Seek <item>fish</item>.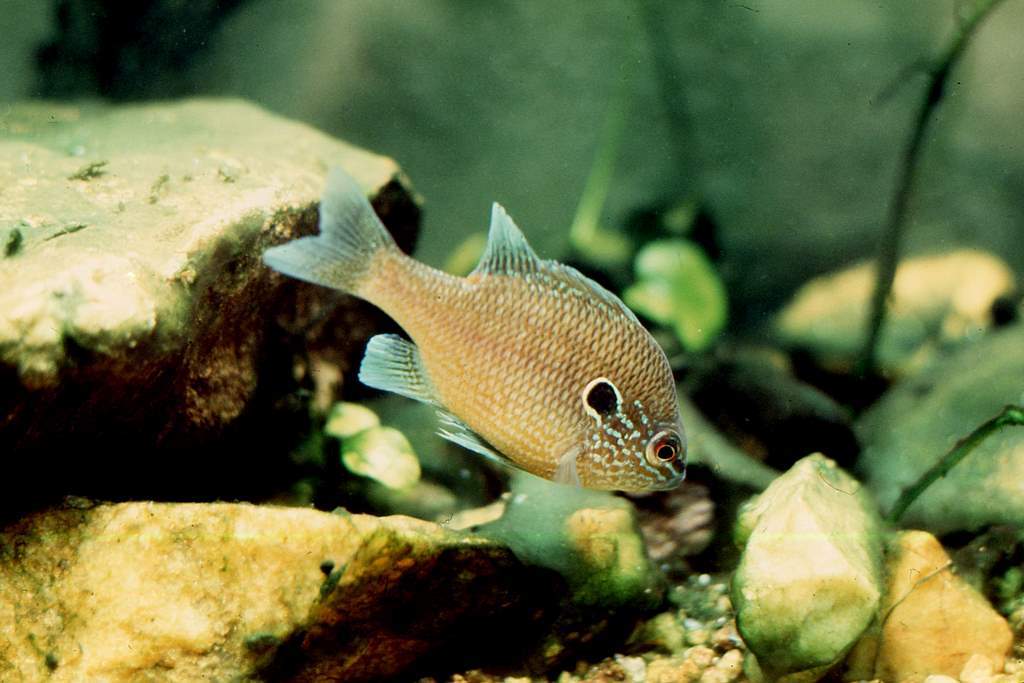
box=[266, 161, 685, 524].
